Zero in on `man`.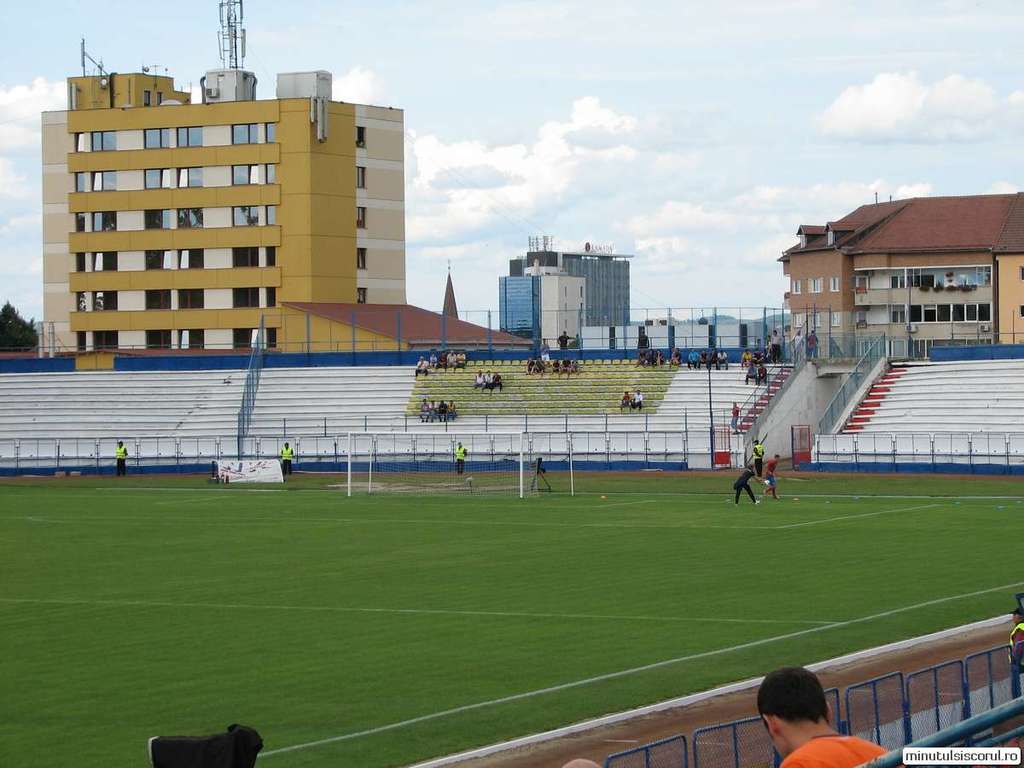
Zeroed in: bbox=[451, 439, 468, 476].
